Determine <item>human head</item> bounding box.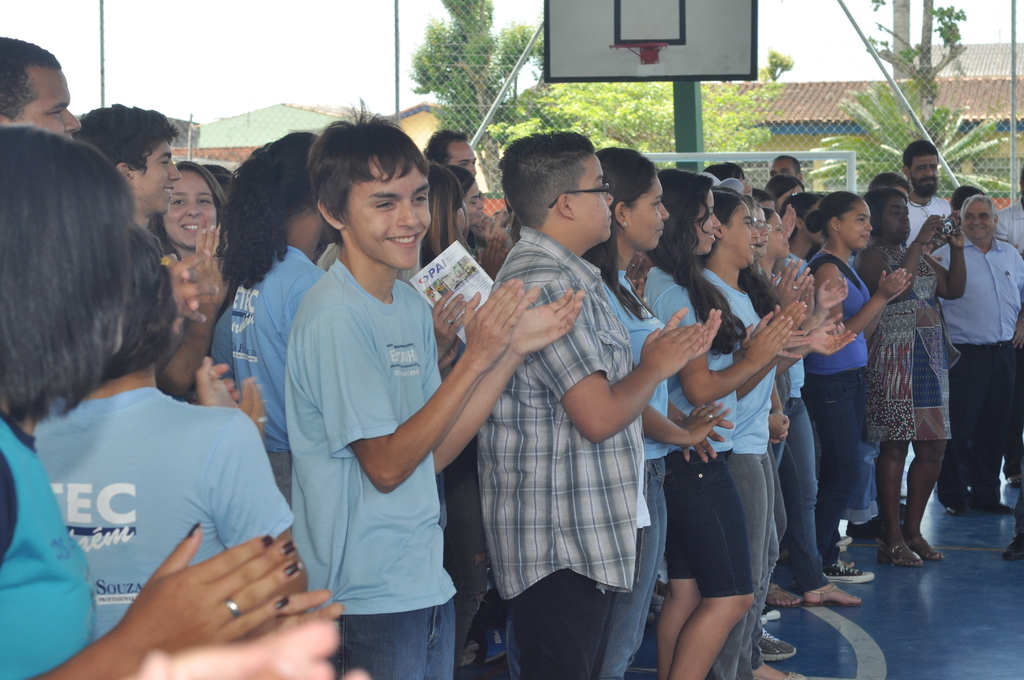
Determined: {"left": 257, "top": 131, "right": 334, "bottom": 238}.
